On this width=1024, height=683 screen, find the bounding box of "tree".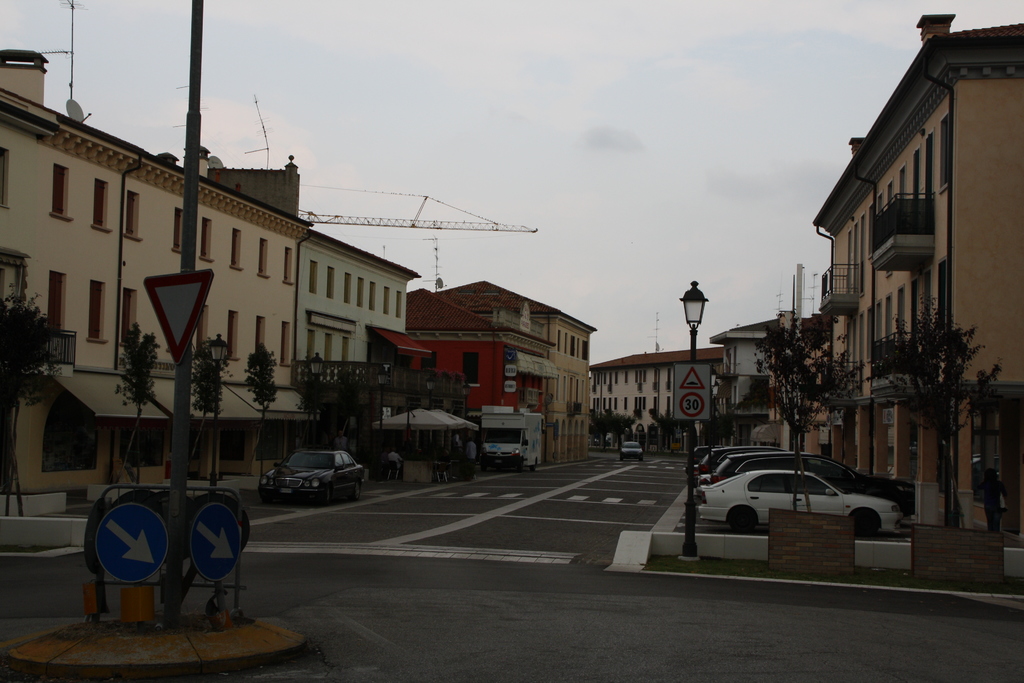
Bounding box: {"x1": 189, "y1": 336, "x2": 248, "y2": 483}.
